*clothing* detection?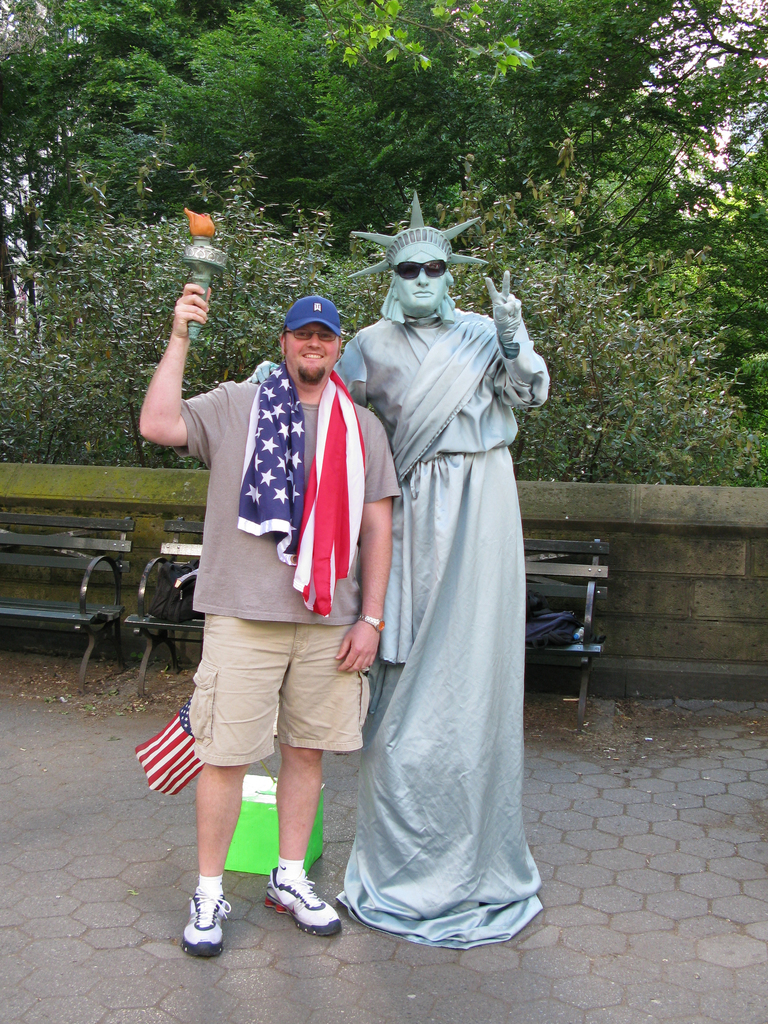
{"left": 173, "top": 361, "right": 402, "bottom": 749}
